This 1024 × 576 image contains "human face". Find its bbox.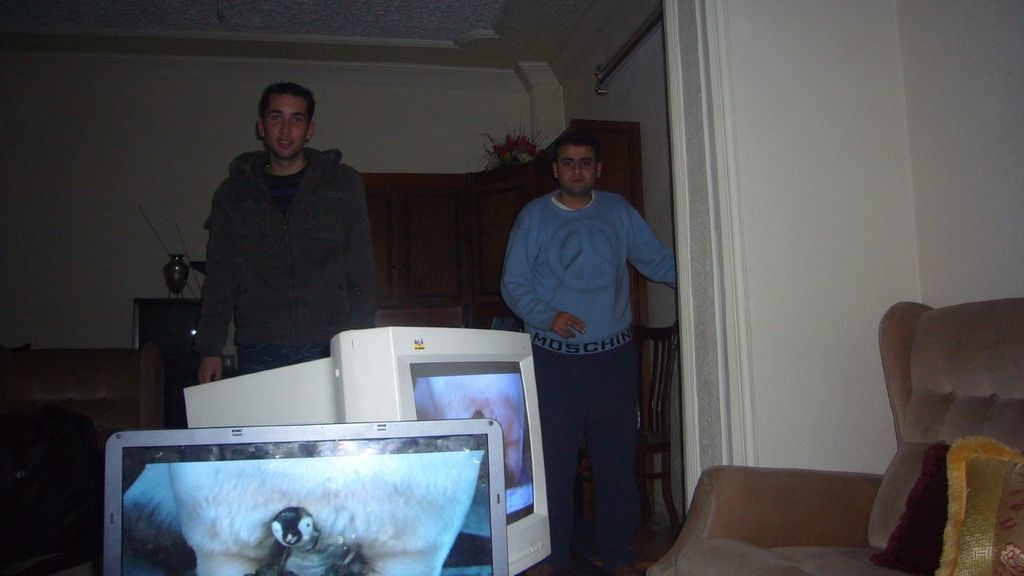
bbox=(552, 138, 596, 194).
